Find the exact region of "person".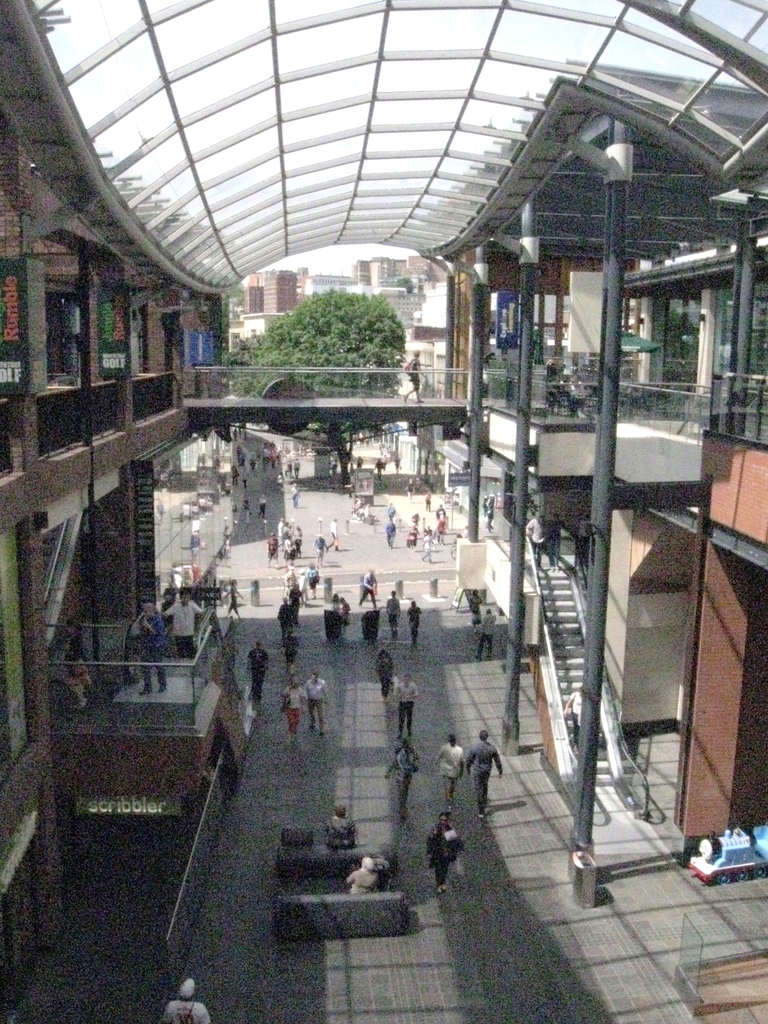
Exact region: (244, 637, 265, 705).
